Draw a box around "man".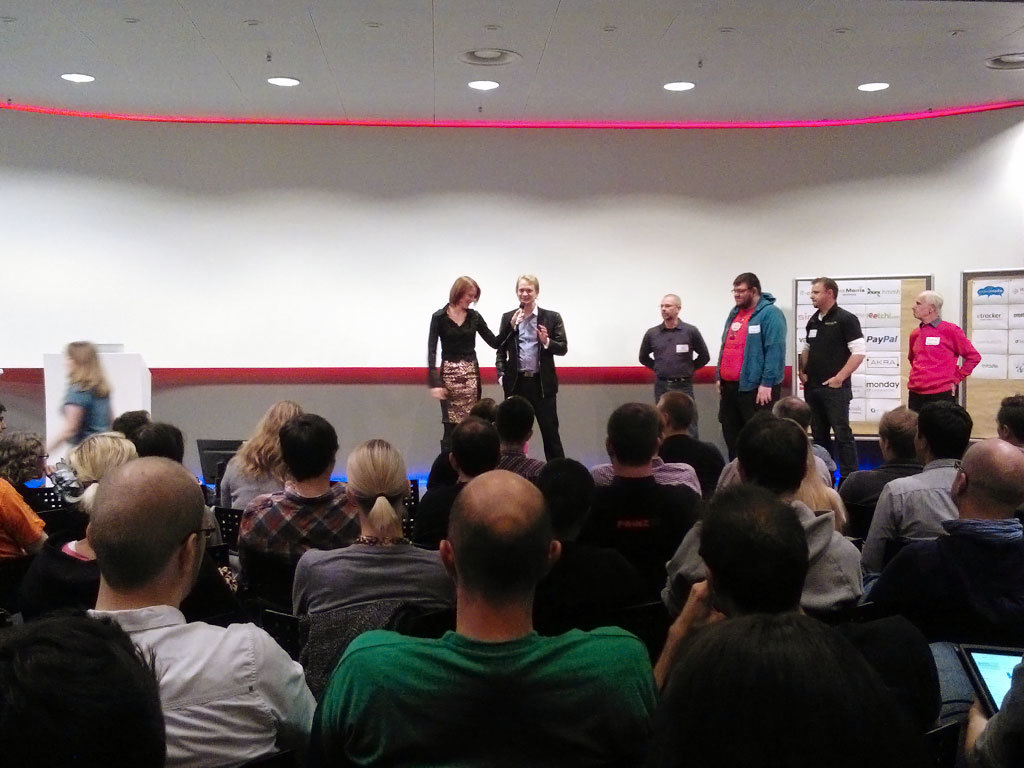
x1=904, y1=290, x2=979, y2=411.
